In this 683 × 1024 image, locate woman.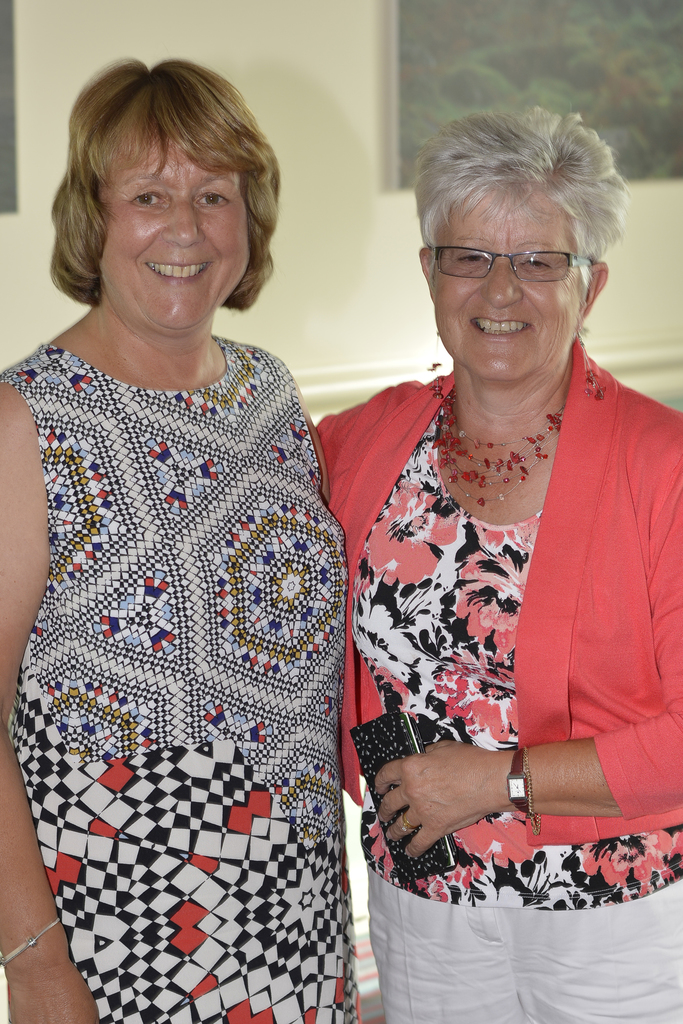
Bounding box: locate(308, 107, 682, 1023).
